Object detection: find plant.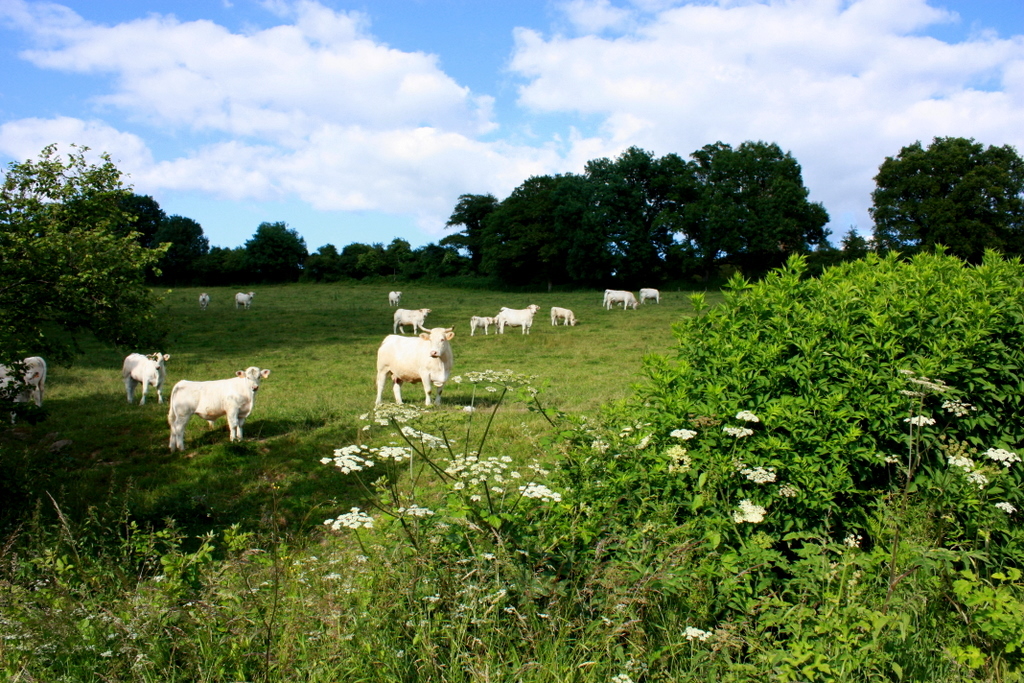
bbox(156, 538, 215, 605).
